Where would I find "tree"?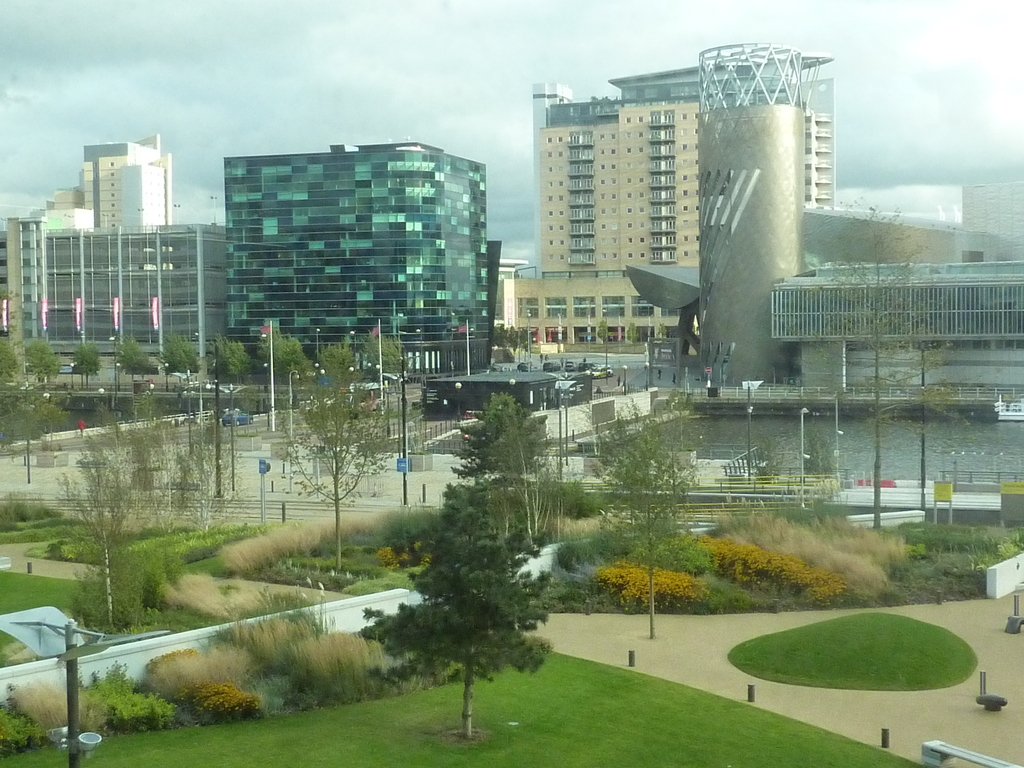
At 580/417/708/635.
